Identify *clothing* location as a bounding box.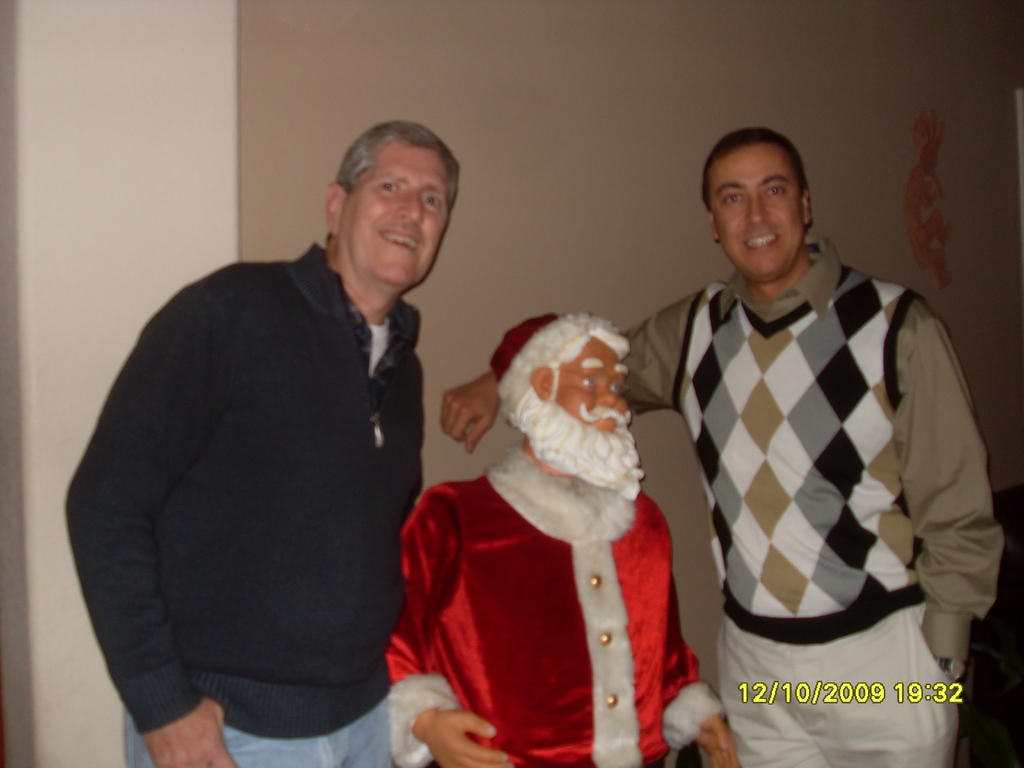
x1=611 y1=238 x2=993 y2=767.
